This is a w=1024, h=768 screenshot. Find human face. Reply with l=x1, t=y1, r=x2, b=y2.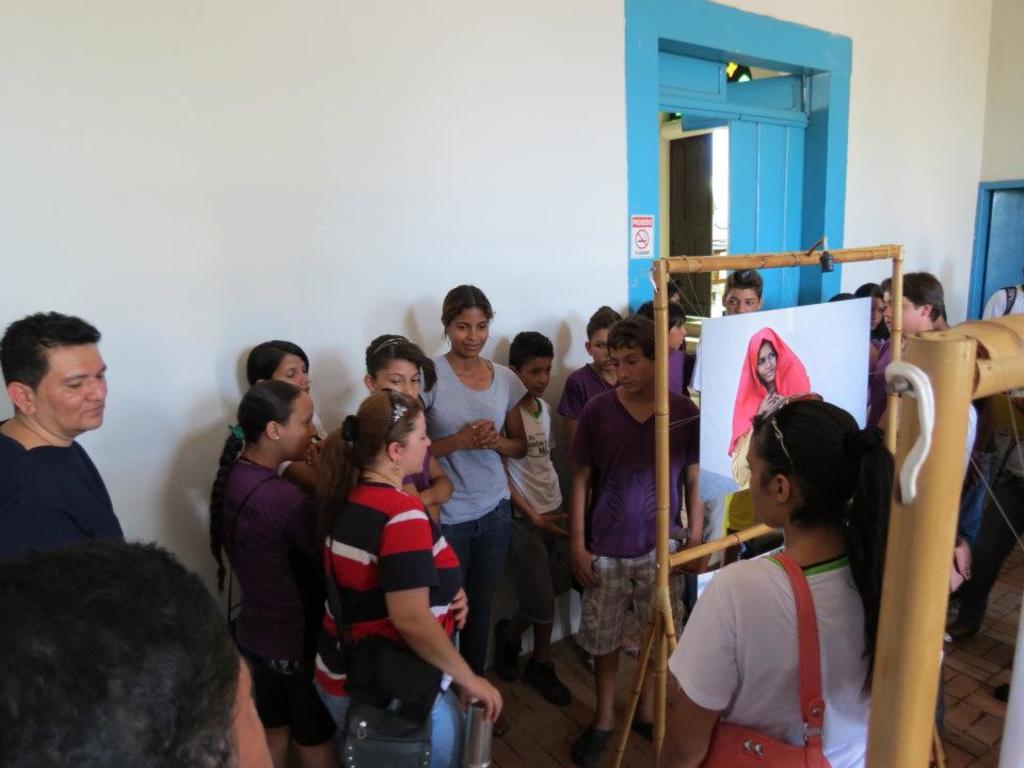
l=514, t=352, r=557, b=400.
